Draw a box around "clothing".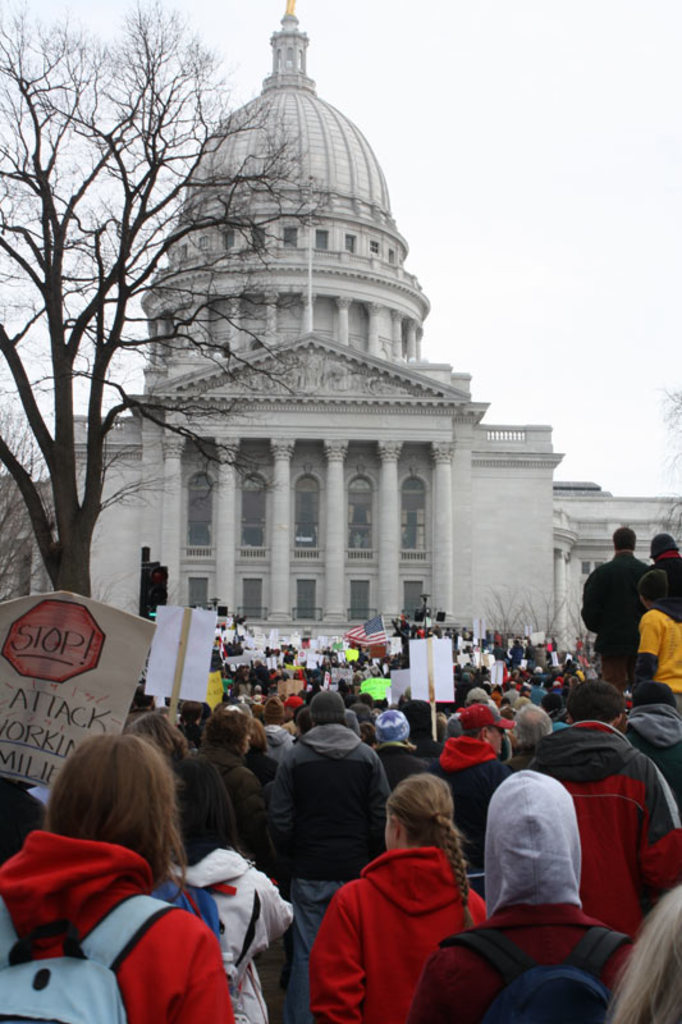
476/763/581/918.
